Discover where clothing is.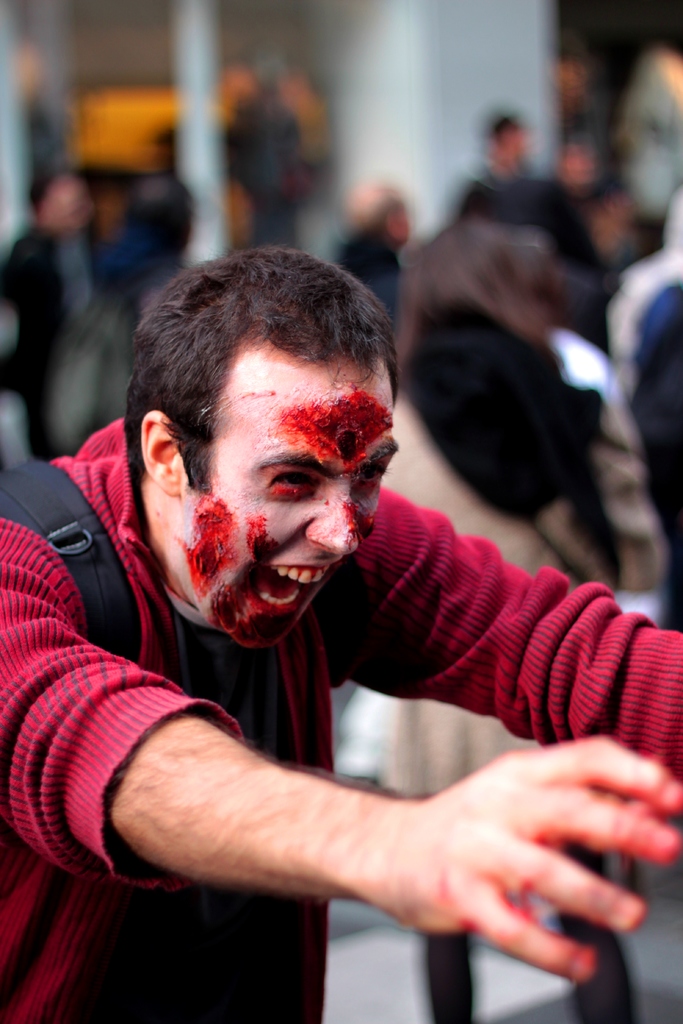
Discovered at {"x1": 0, "y1": 221, "x2": 122, "y2": 454}.
